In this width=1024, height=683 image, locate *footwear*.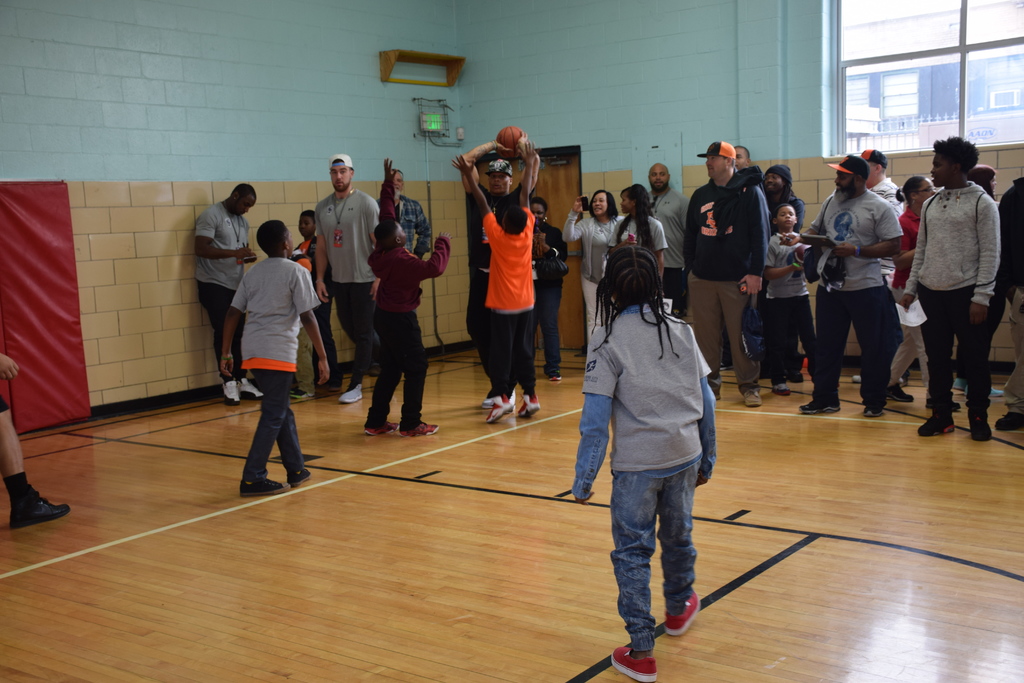
Bounding box: x1=340 y1=384 x2=362 y2=403.
